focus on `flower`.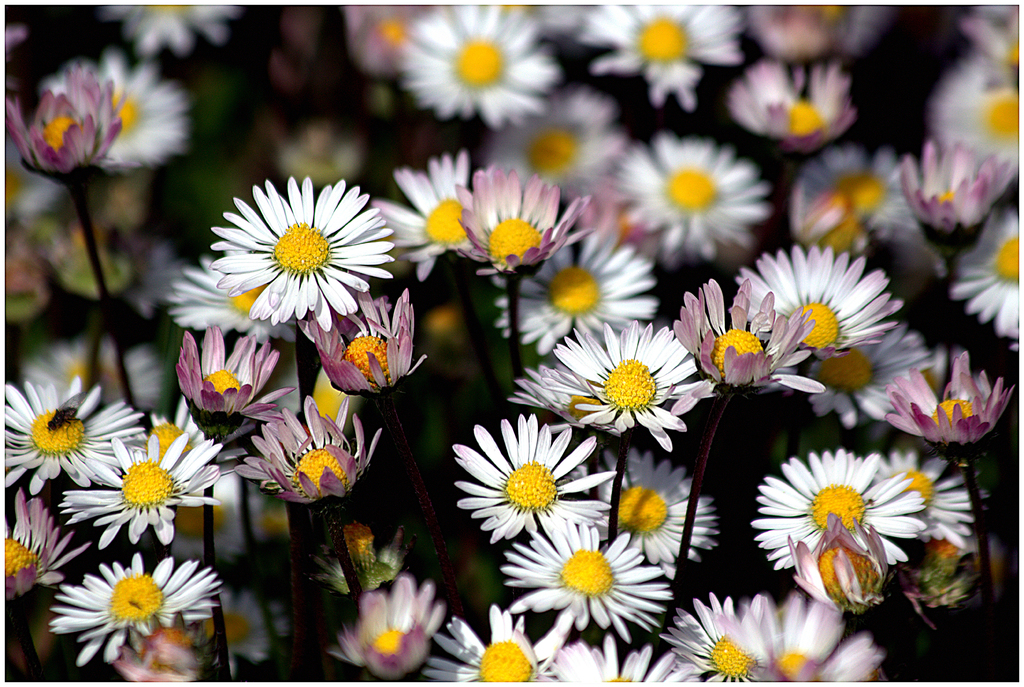
Focused at left=444, top=160, right=586, bottom=279.
